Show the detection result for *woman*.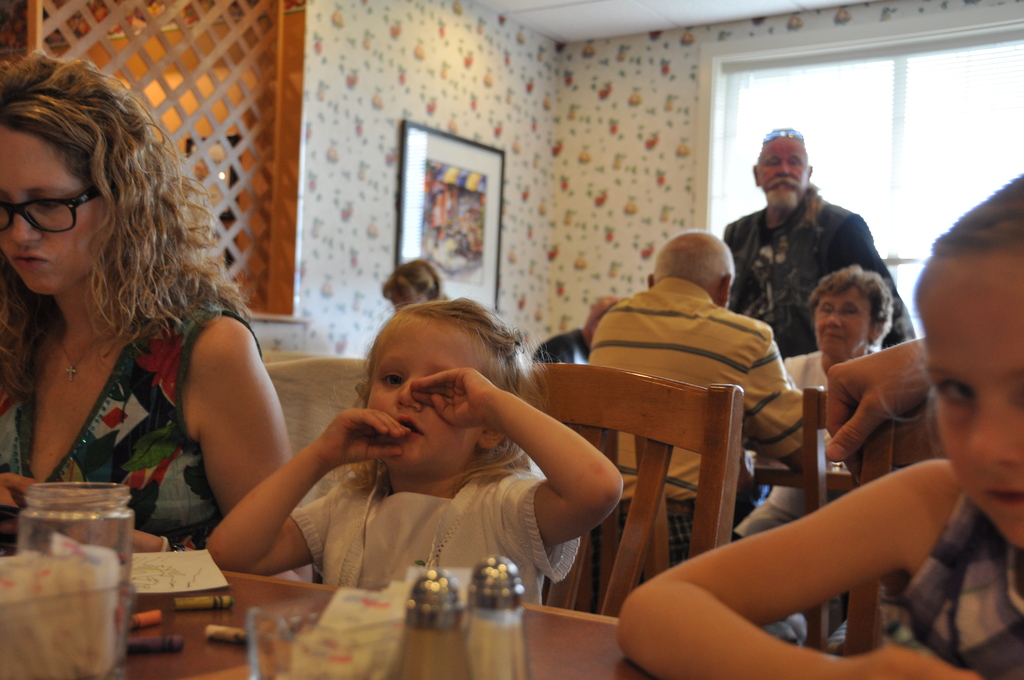
<bbox>0, 59, 301, 568</bbox>.
